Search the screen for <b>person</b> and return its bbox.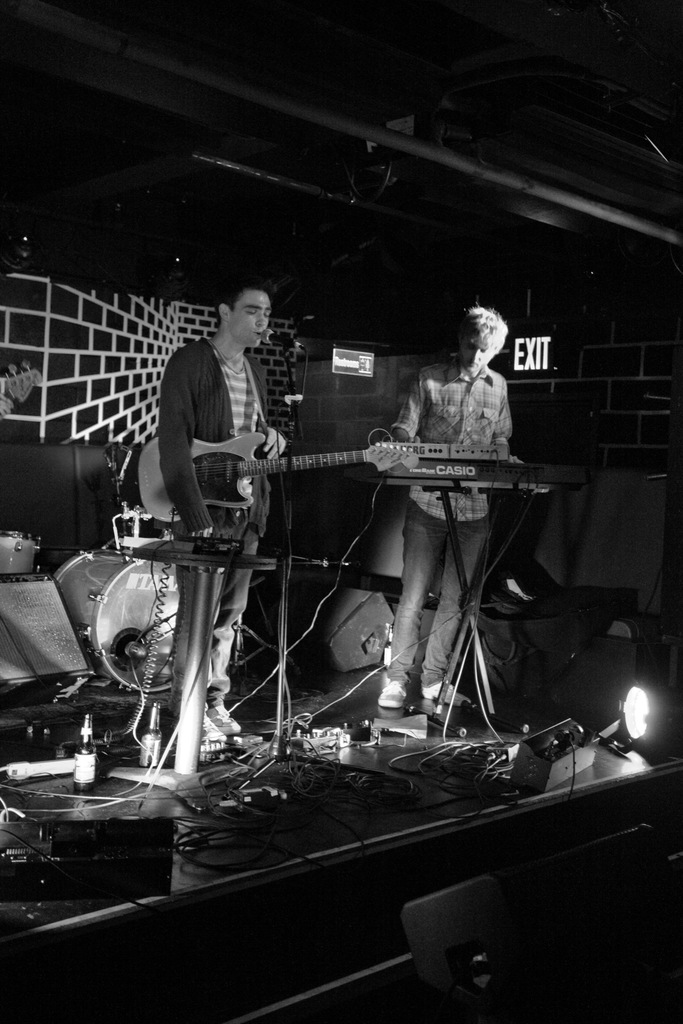
Found: bbox=(155, 281, 276, 757).
